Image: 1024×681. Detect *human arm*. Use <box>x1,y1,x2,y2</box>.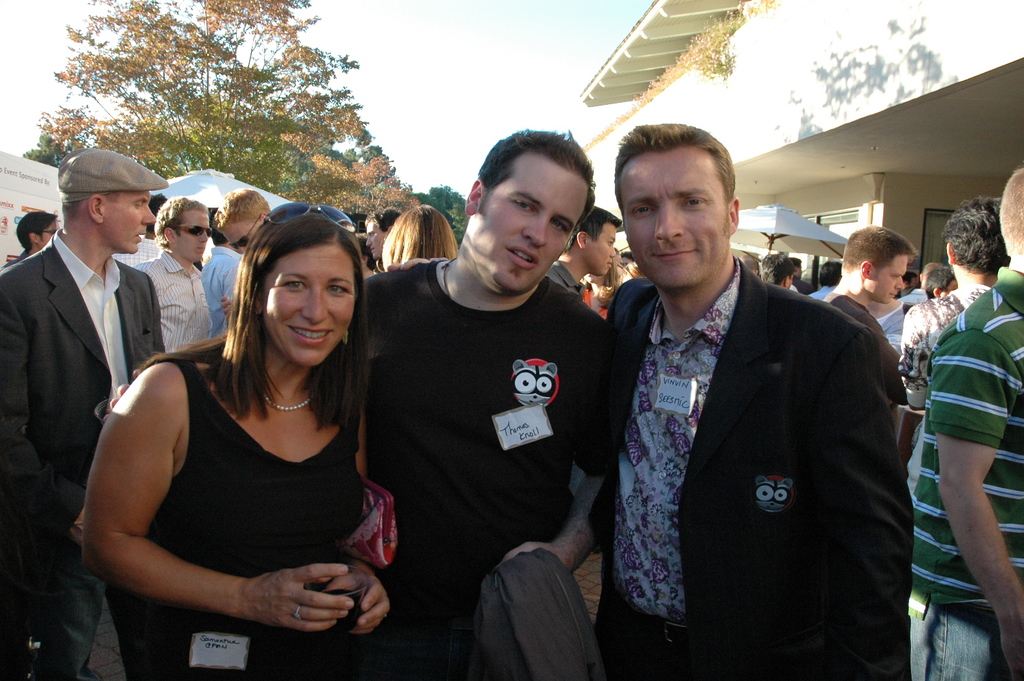
<box>2,272,106,558</box>.
